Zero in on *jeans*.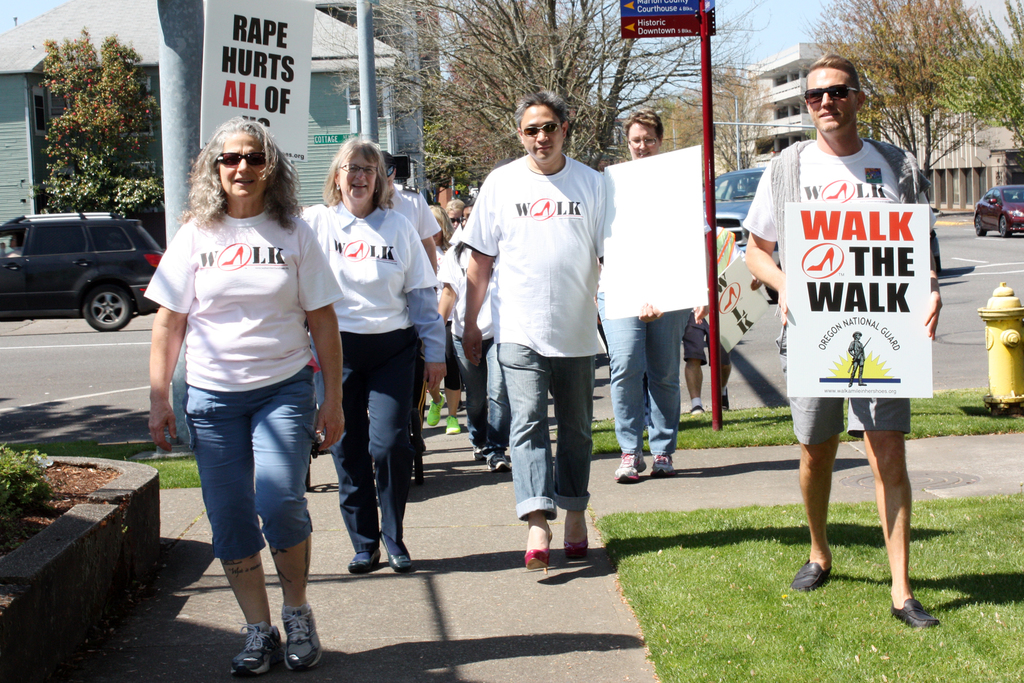
Zeroed in: [472,348,508,445].
